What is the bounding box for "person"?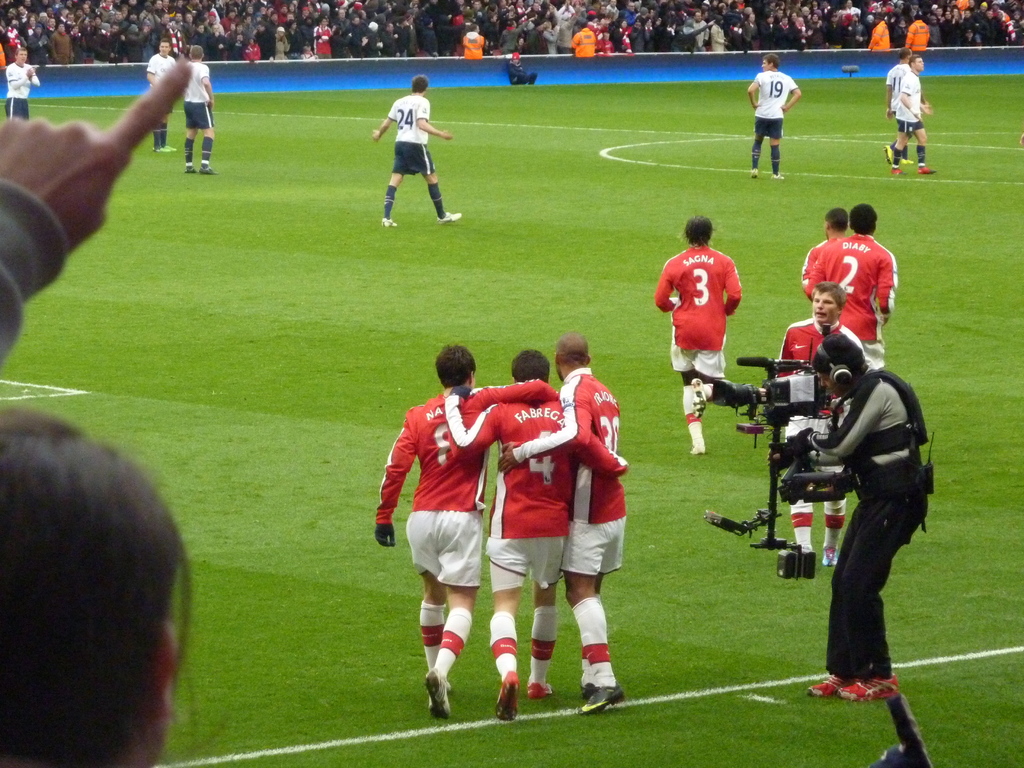
crop(371, 342, 557, 715).
